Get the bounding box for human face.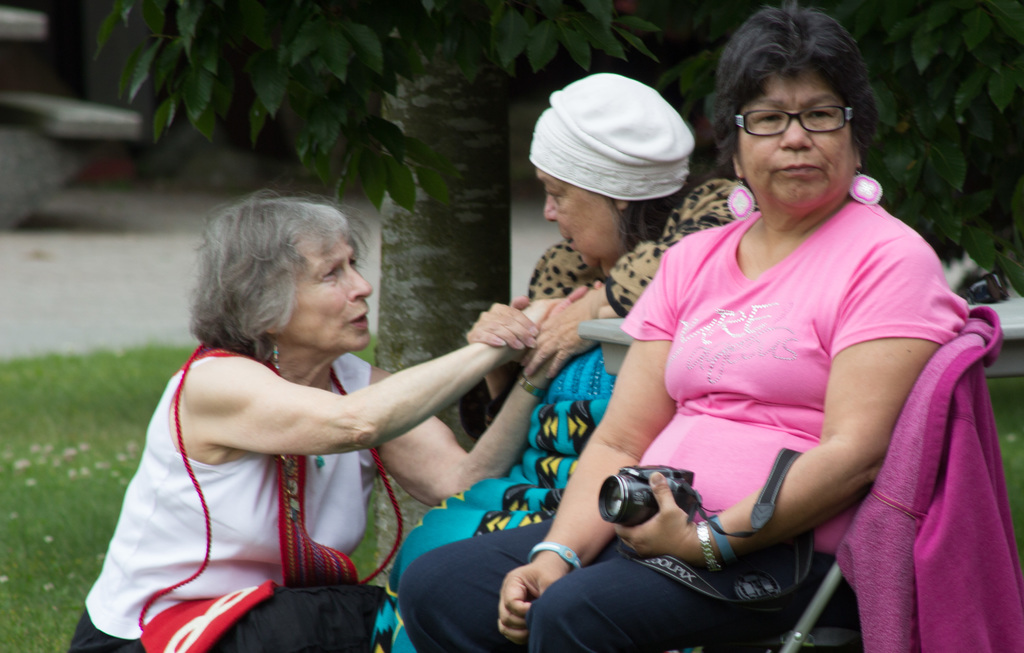
{"x1": 535, "y1": 169, "x2": 615, "y2": 271}.
